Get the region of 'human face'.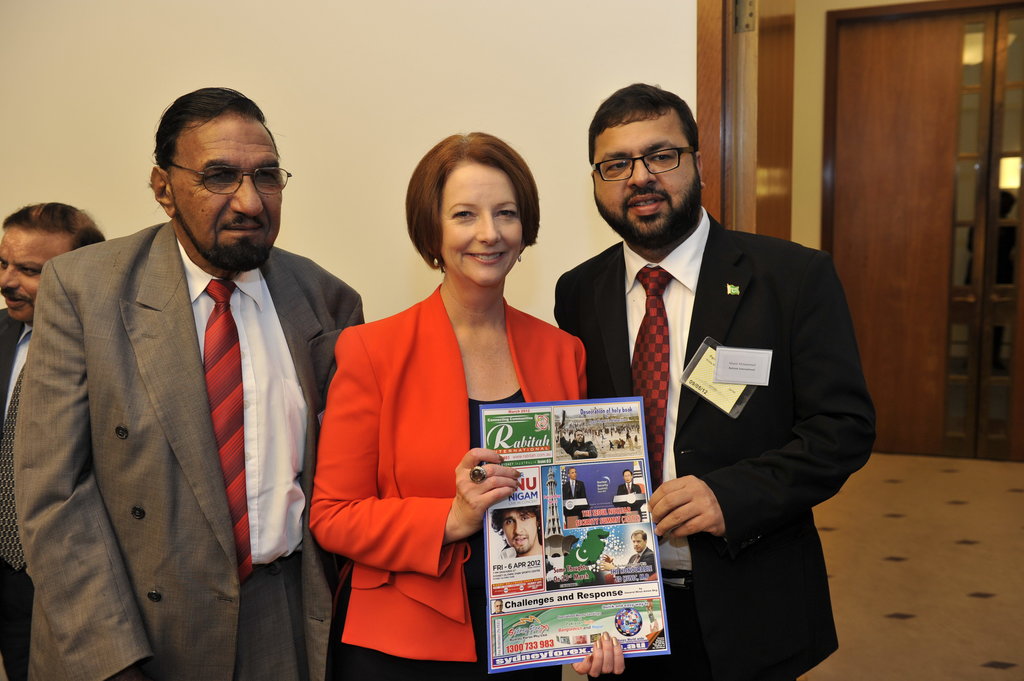
{"x1": 592, "y1": 116, "x2": 699, "y2": 246}.
